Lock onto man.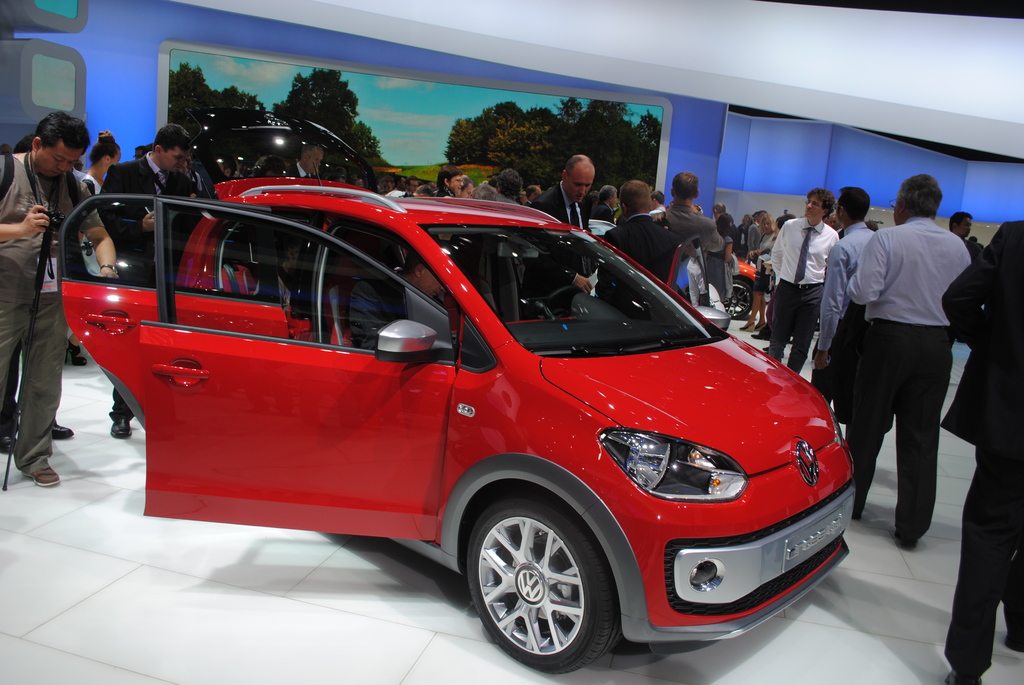
Locked: pyautogui.locateOnScreen(353, 237, 450, 350).
